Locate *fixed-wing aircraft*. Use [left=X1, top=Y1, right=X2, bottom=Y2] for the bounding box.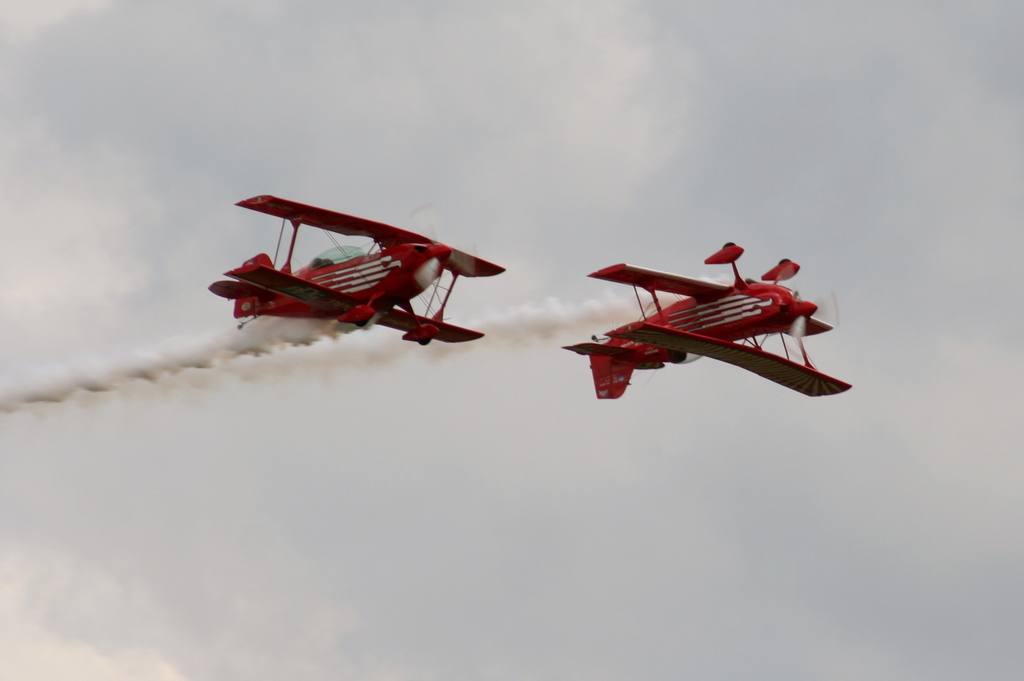
[left=563, top=241, right=852, bottom=401].
